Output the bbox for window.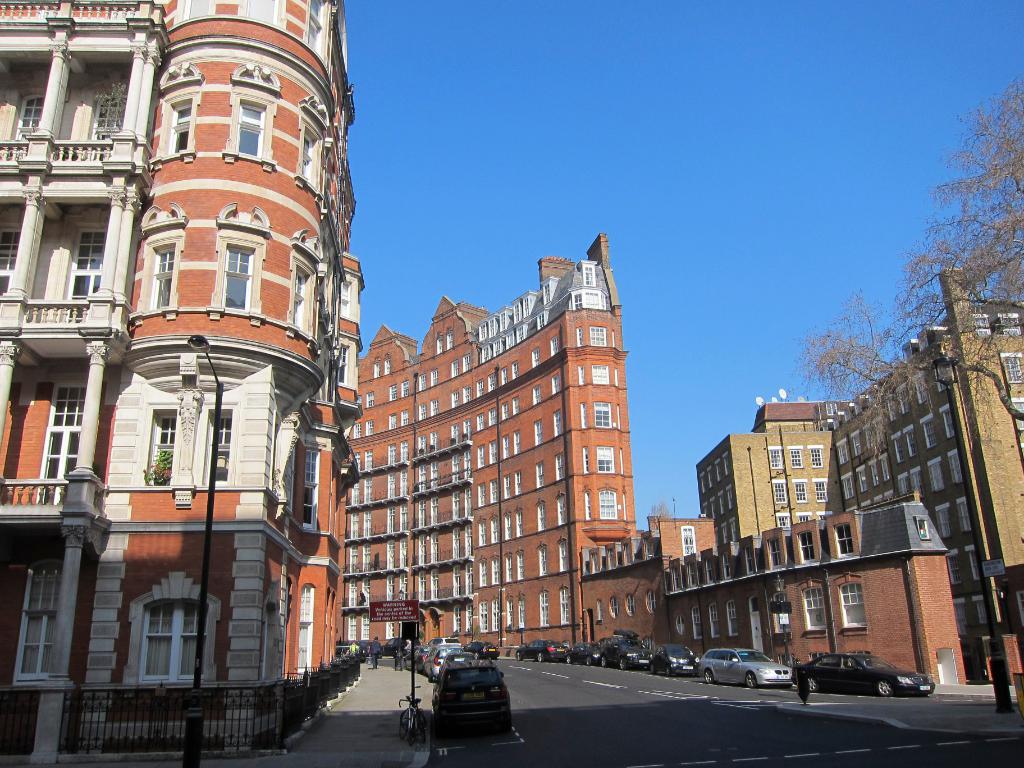
292:124:320:190.
